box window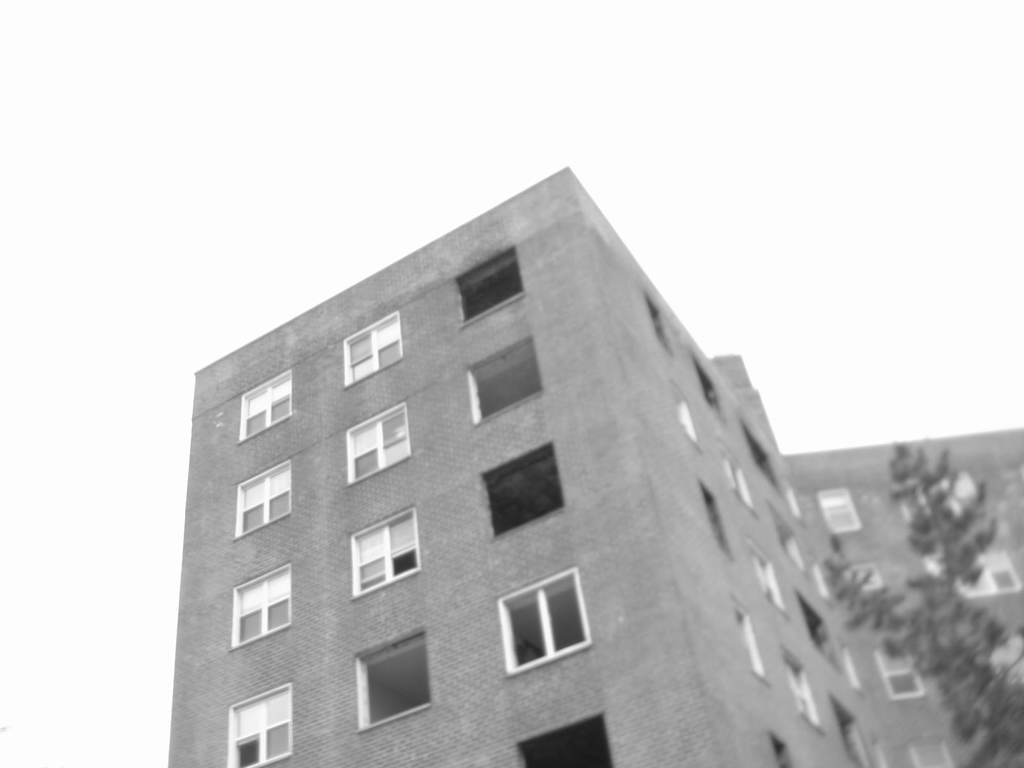
453, 247, 525, 328
